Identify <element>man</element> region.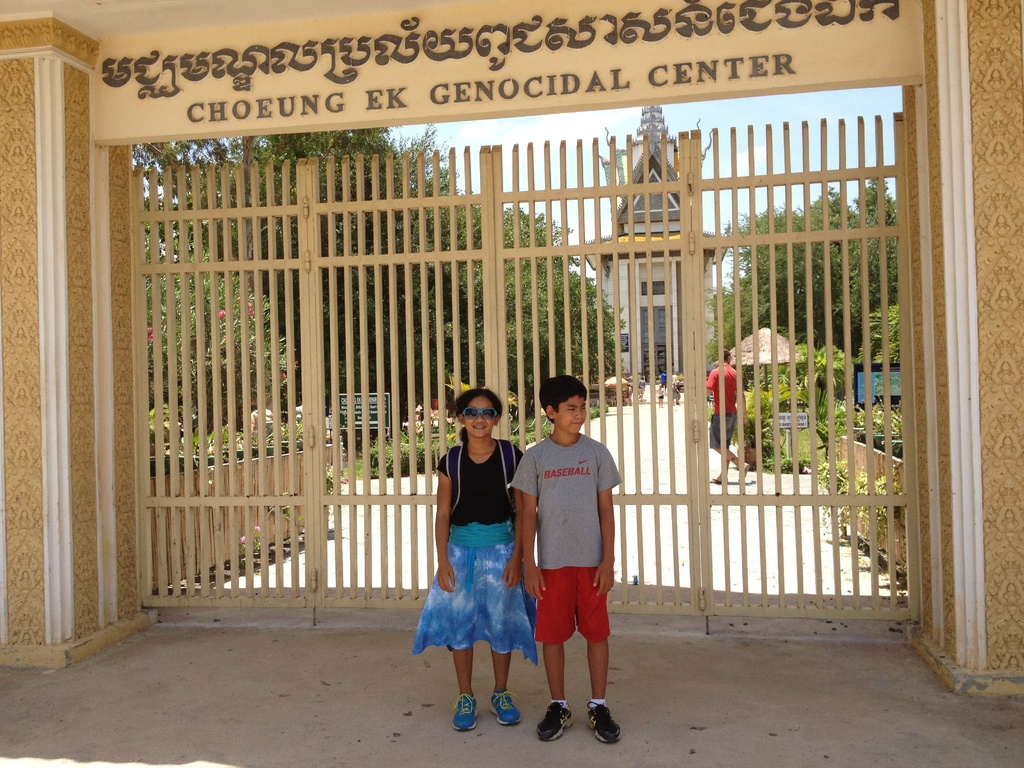
Region: pyautogui.locateOnScreen(519, 379, 615, 738).
